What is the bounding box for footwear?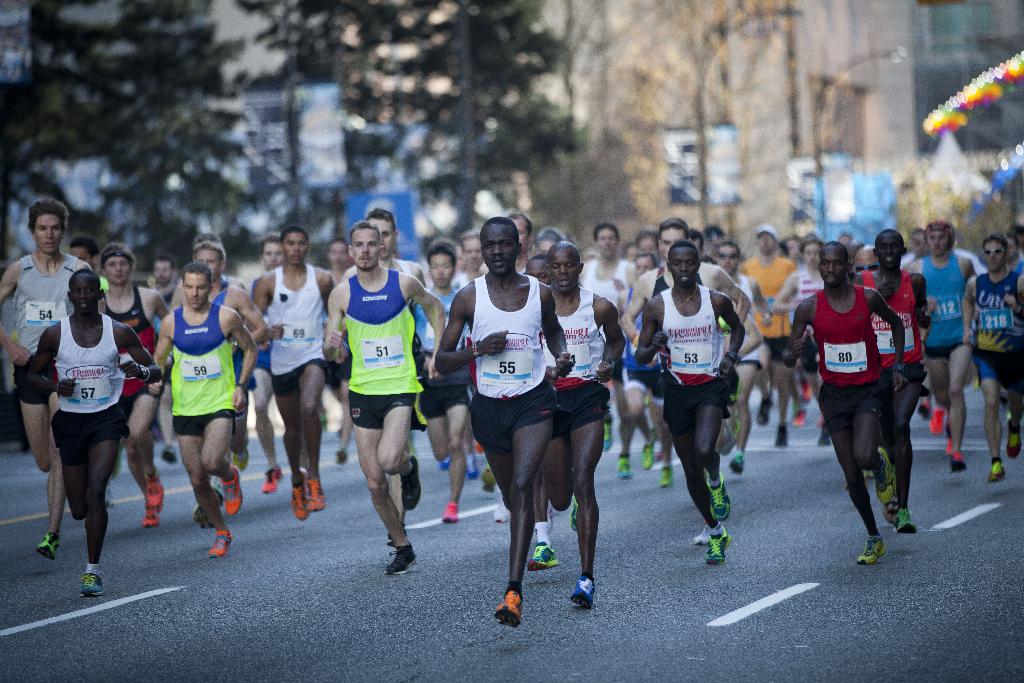
[496,587,530,628].
